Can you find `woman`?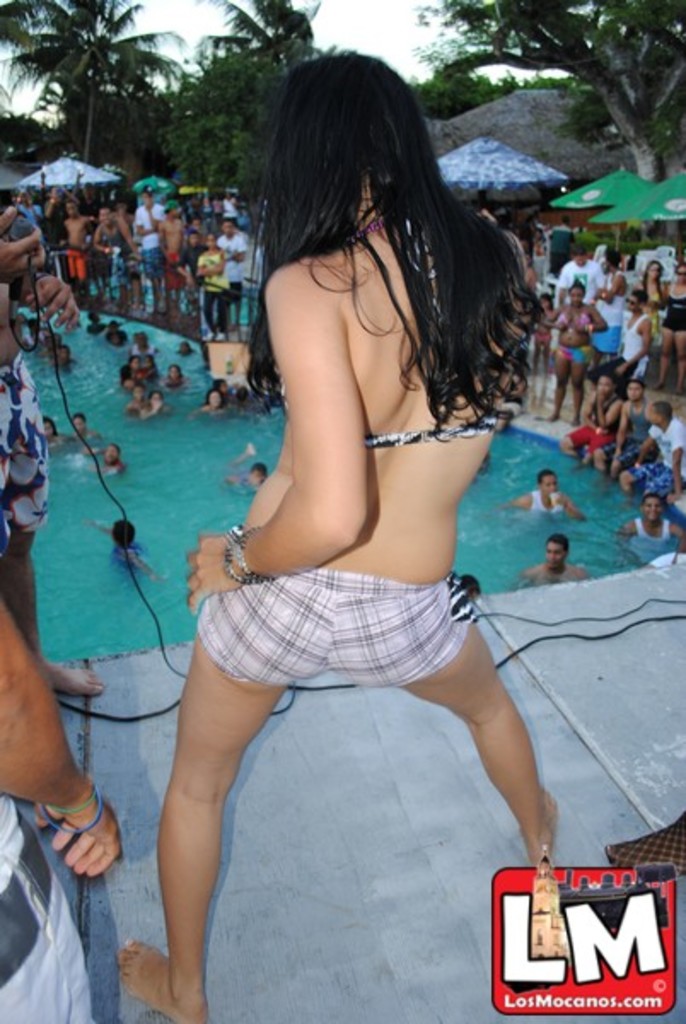
Yes, bounding box: [171,364,184,387].
